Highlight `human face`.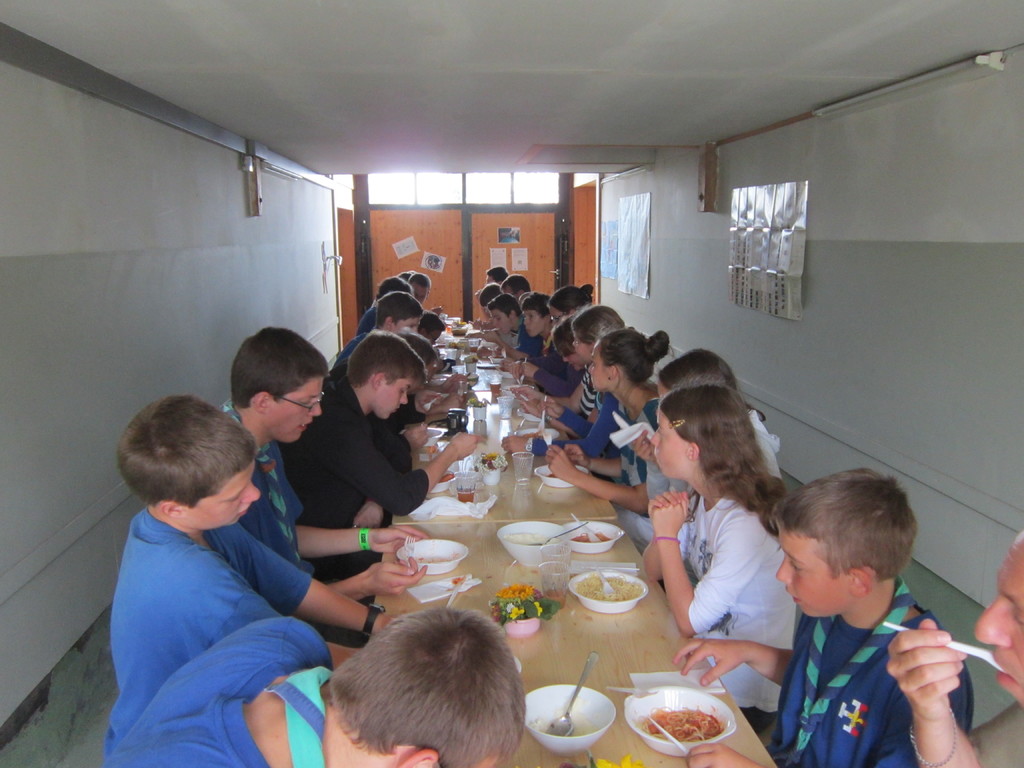
Highlighted region: <box>424,325,445,346</box>.
